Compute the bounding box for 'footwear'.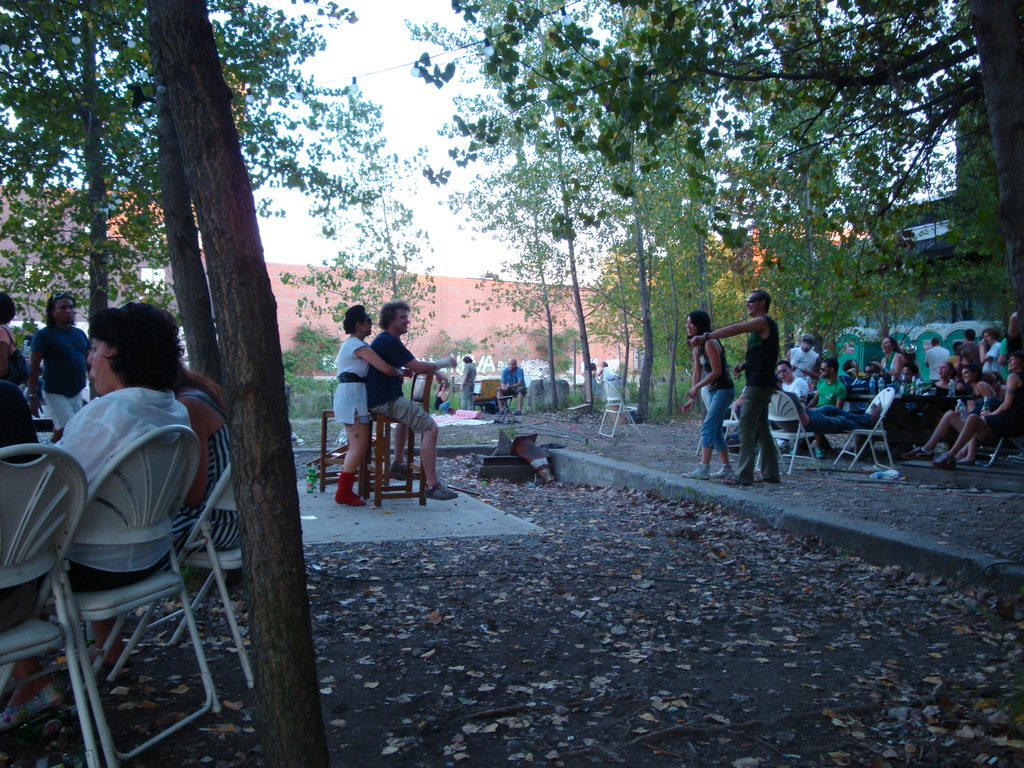
424/478/458/502.
